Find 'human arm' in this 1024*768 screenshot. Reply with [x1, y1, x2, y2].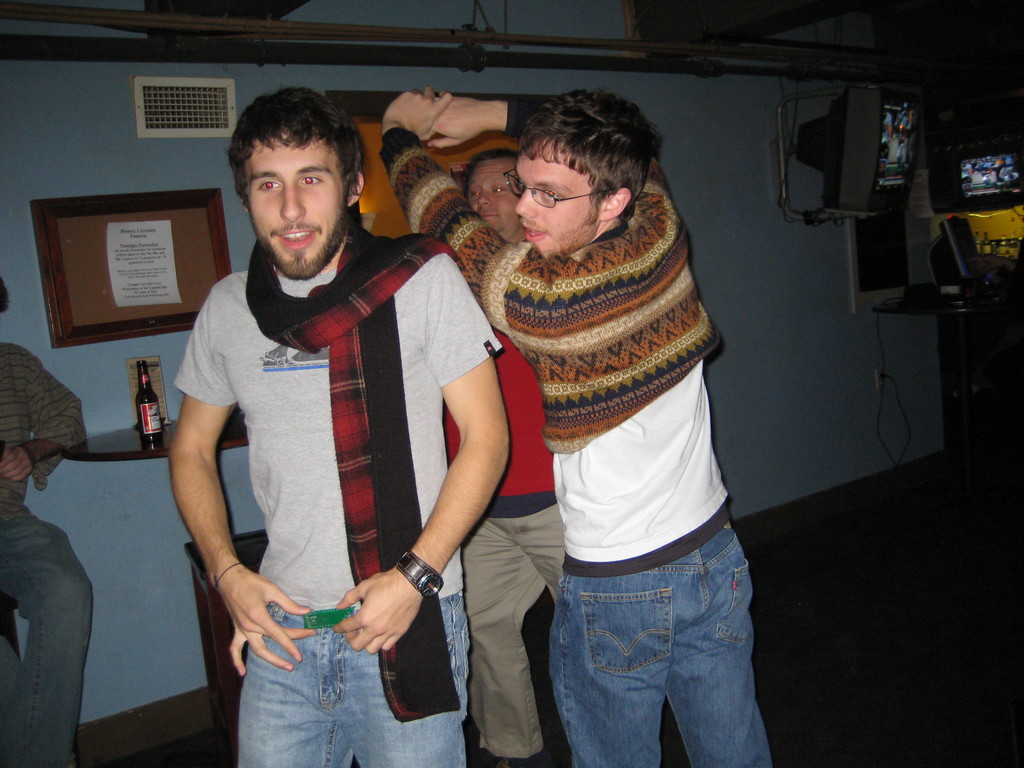
[334, 262, 513, 655].
